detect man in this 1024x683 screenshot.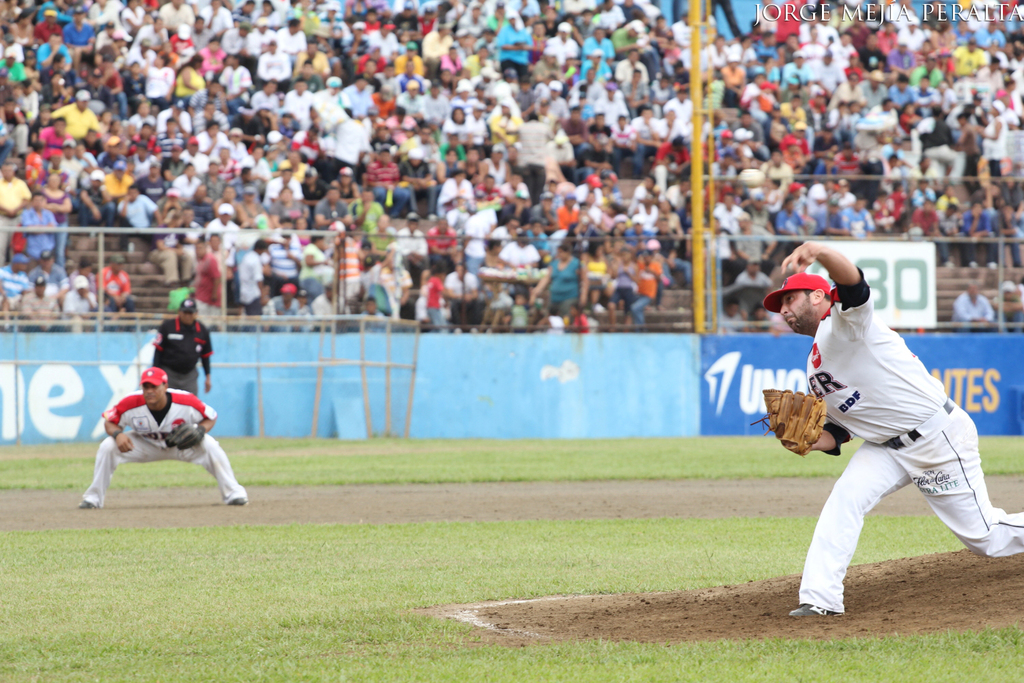
Detection: bbox=[152, 301, 212, 402].
